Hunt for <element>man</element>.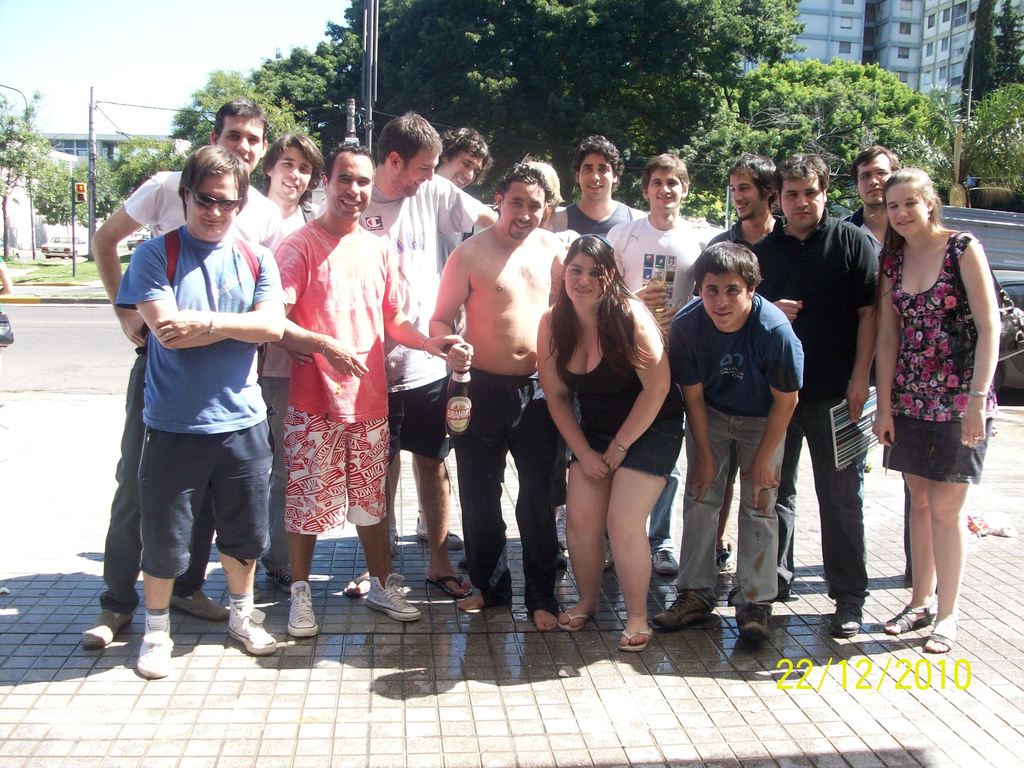
Hunted down at <bbox>340, 103, 497, 598</bbox>.
